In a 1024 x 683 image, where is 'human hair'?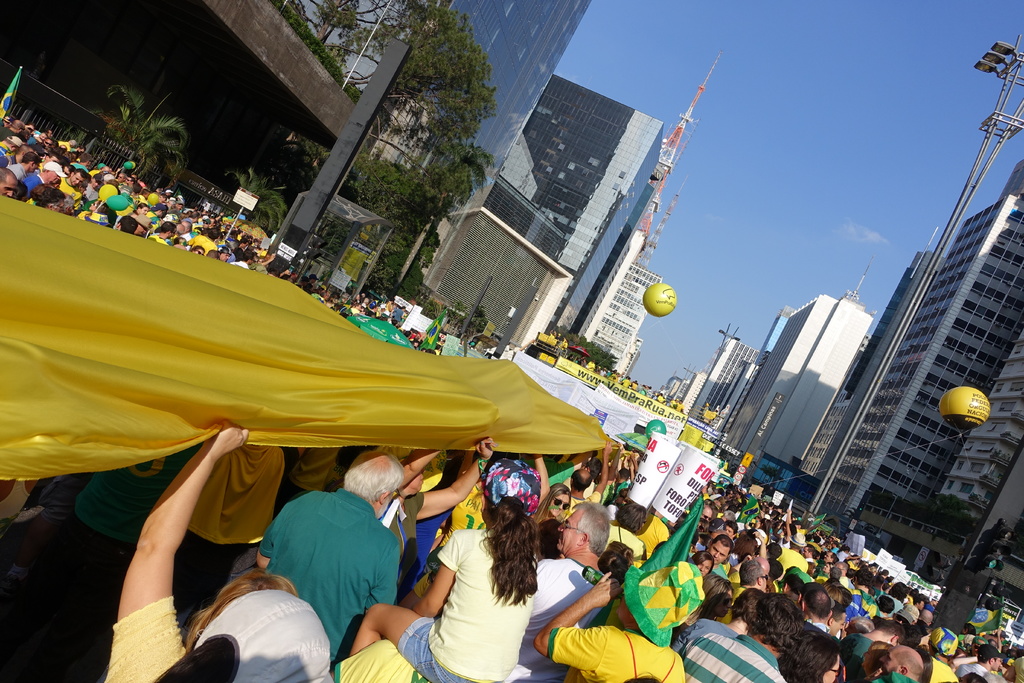
crop(614, 504, 648, 534).
